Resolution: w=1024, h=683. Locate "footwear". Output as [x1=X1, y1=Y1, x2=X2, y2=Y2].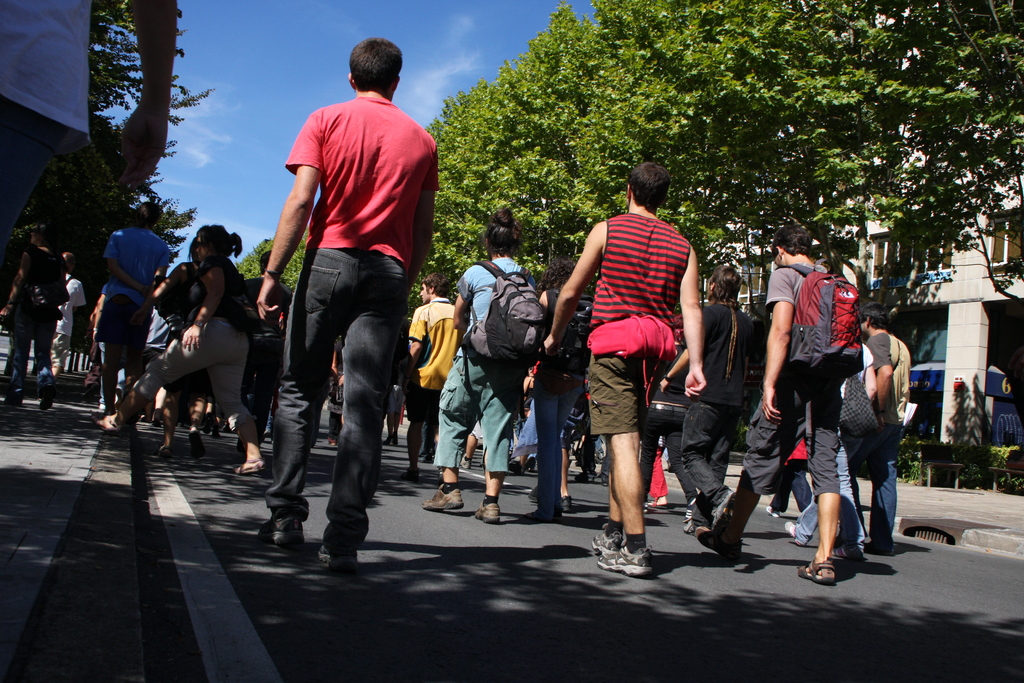
[x1=593, y1=470, x2=611, y2=488].
